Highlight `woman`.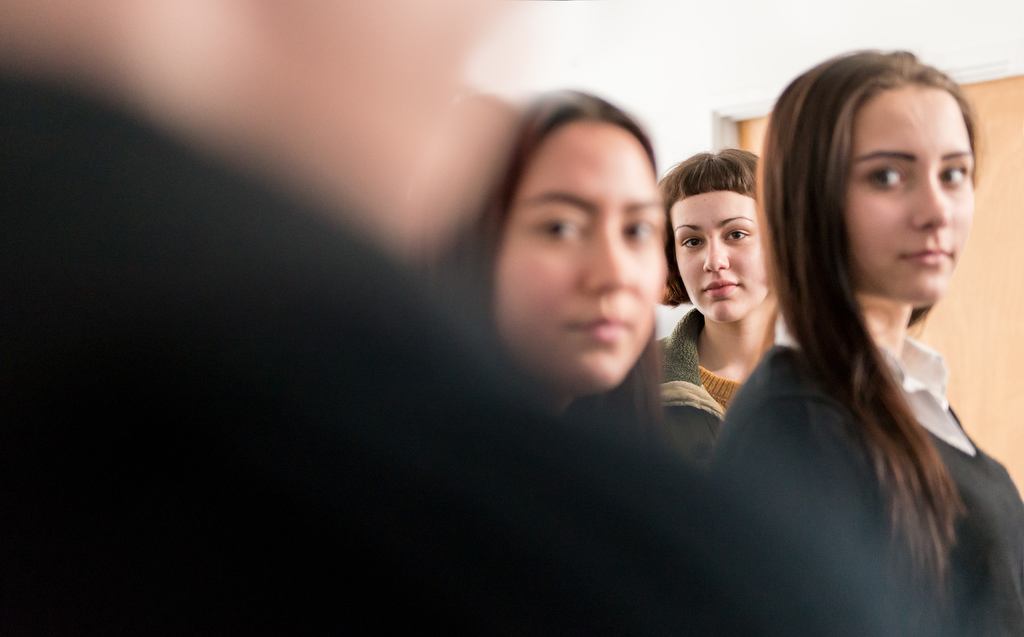
Highlighted region: l=657, t=17, r=996, b=627.
